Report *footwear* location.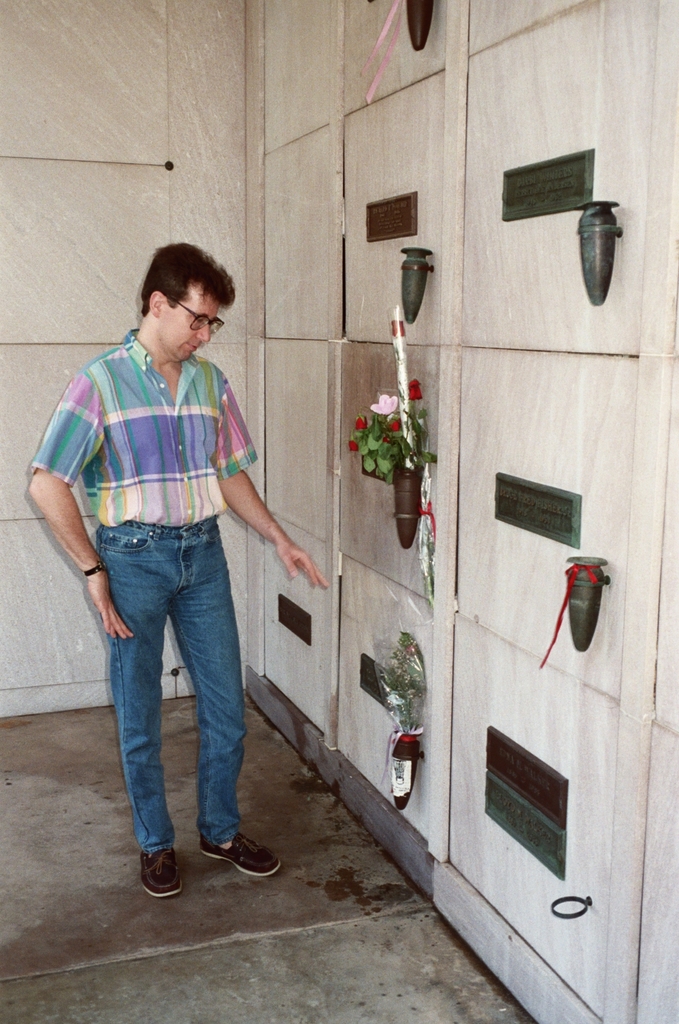
Report: (139, 842, 187, 905).
